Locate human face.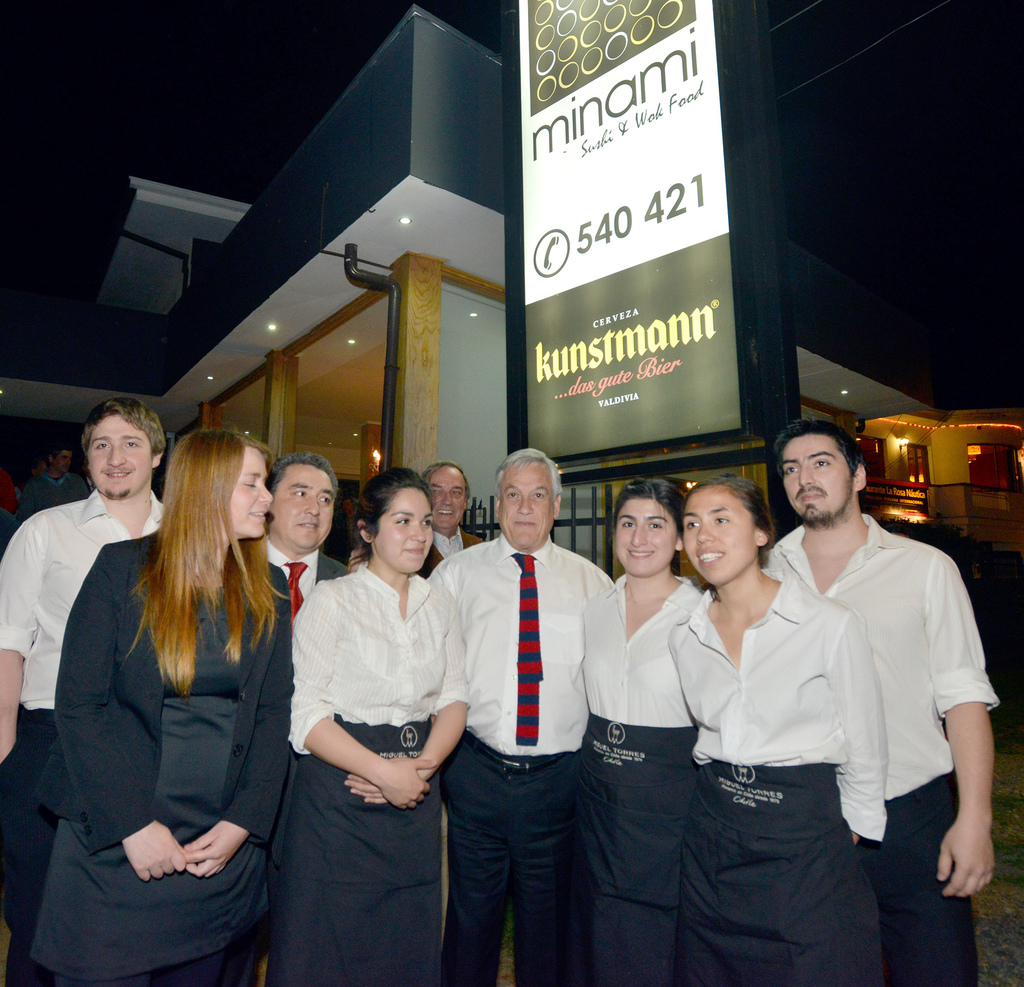
Bounding box: bbox(501, 464, 555, 552).
